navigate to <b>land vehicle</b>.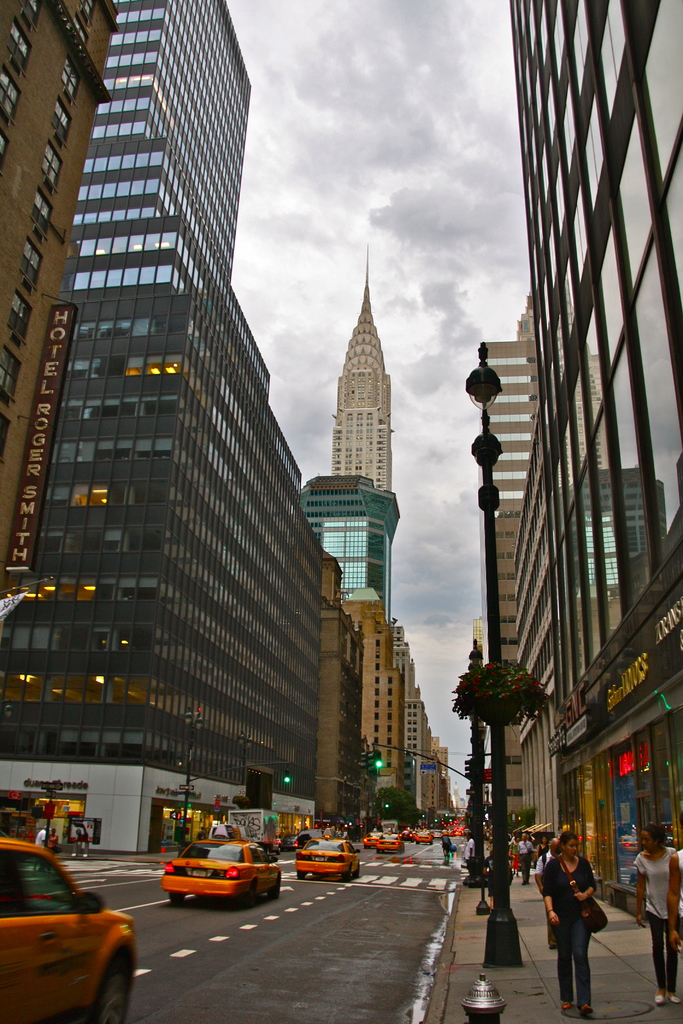
Navigation target: rect(299, 828, 338, 840).
